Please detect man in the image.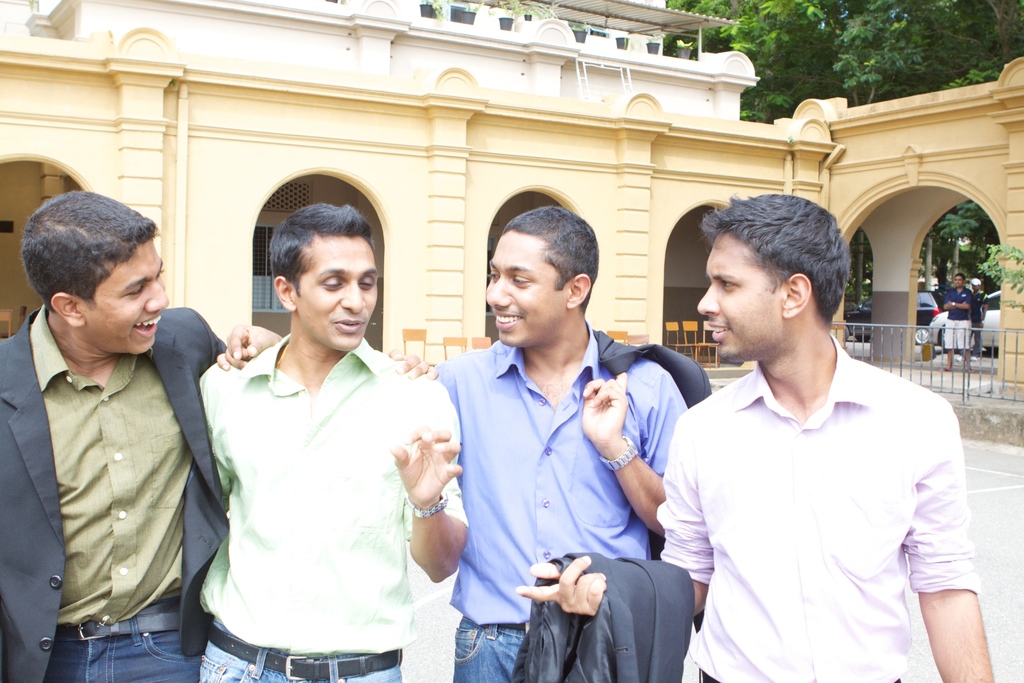
select_region(219, 197, 687, 682).
